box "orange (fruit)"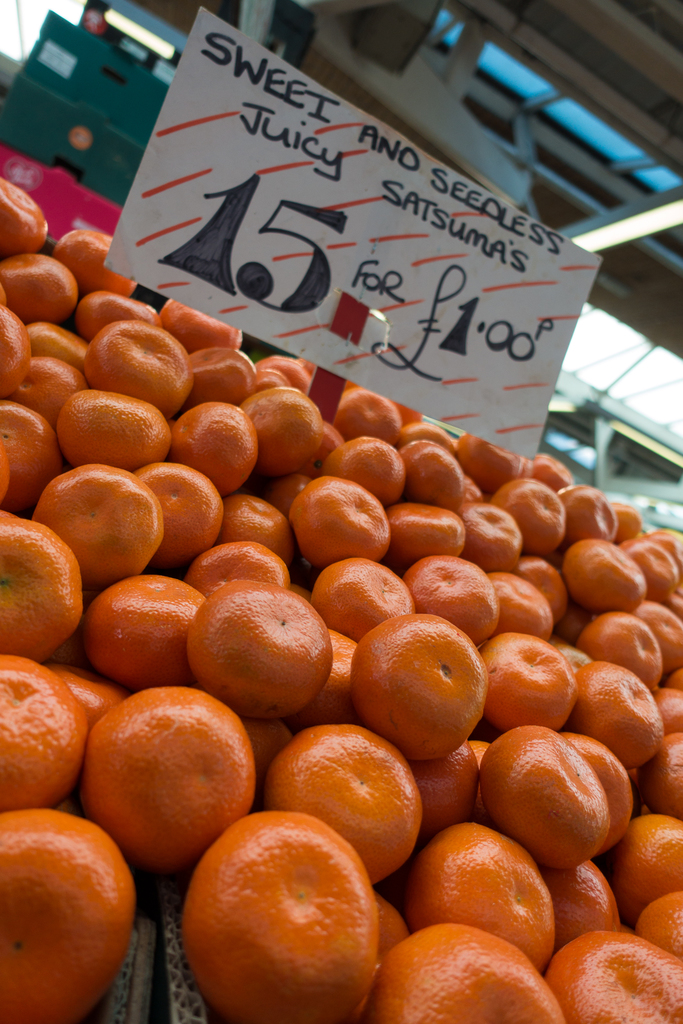
x1=83 y1=689 x2=241 y2=870
